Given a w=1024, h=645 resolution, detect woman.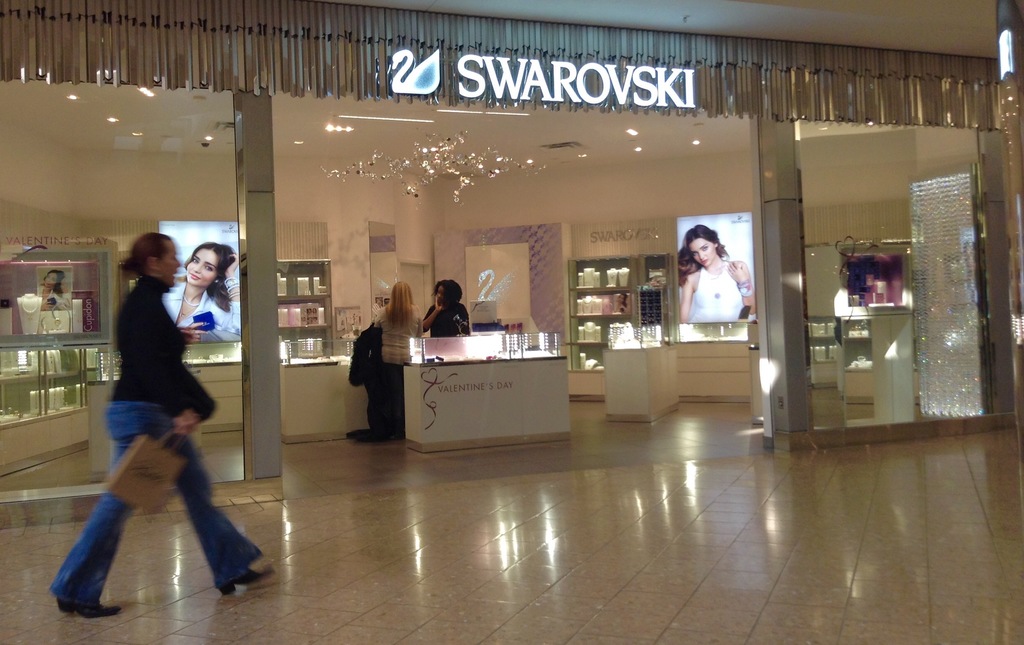
locate(35, 271, 72, 308).
